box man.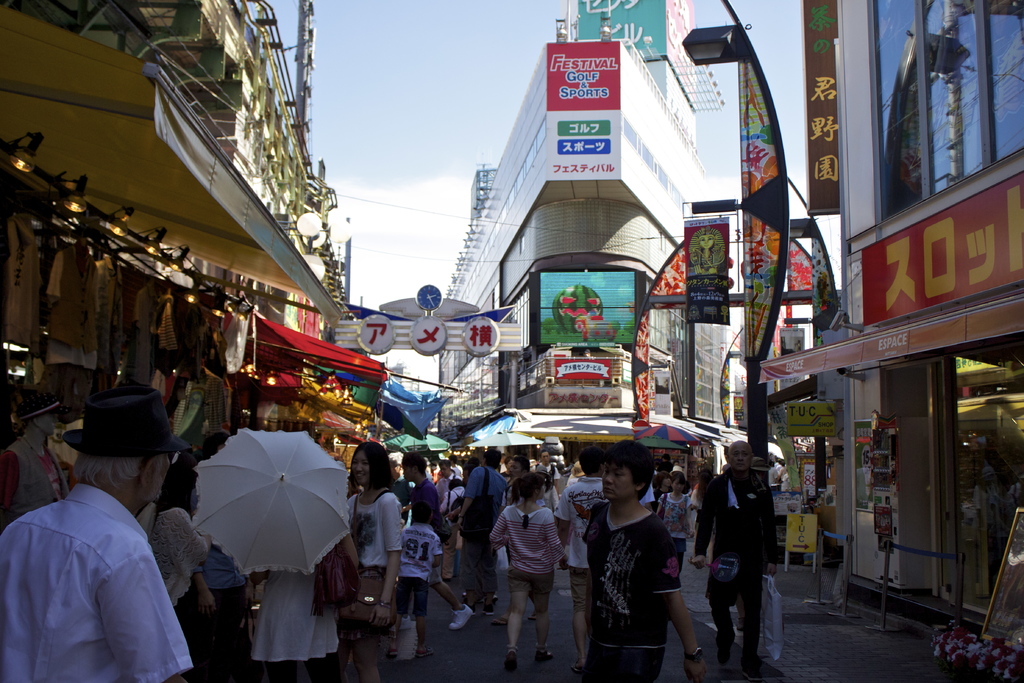
12:394:214:679.
